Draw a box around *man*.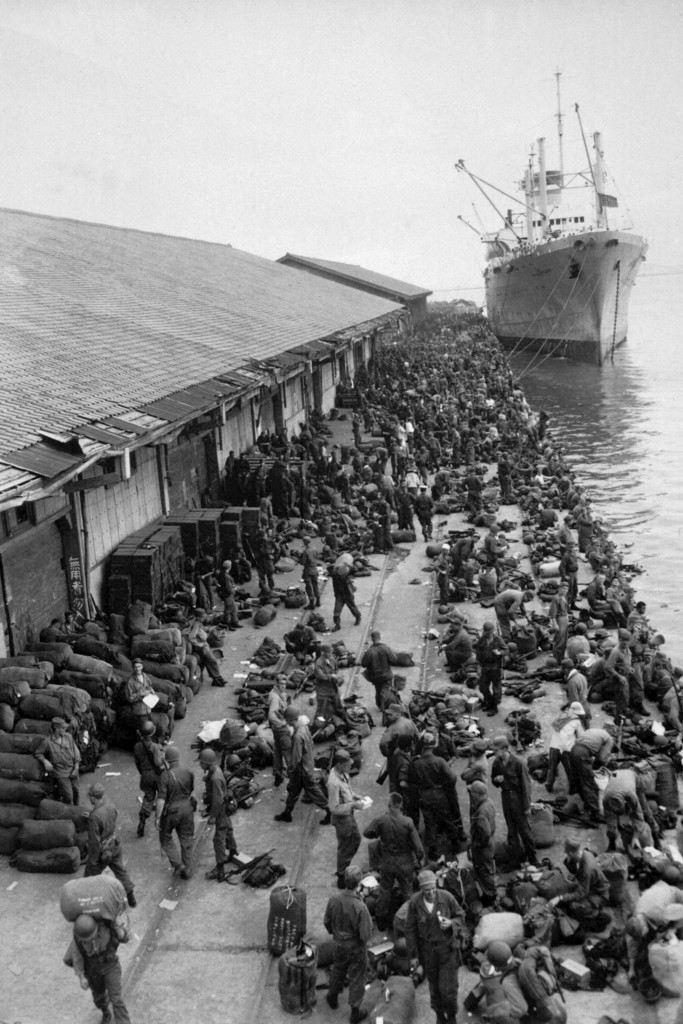
left=205, top=744, right=236, bottom=877.
